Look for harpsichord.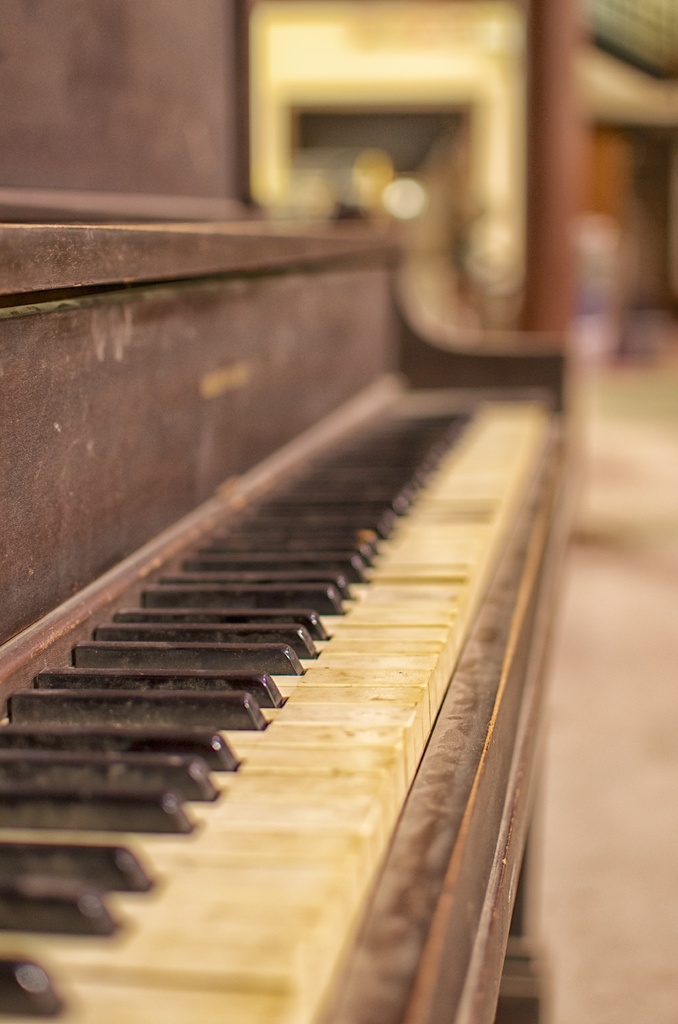
Found: [x1=0, y1=226, x2=587, y2=1023].
